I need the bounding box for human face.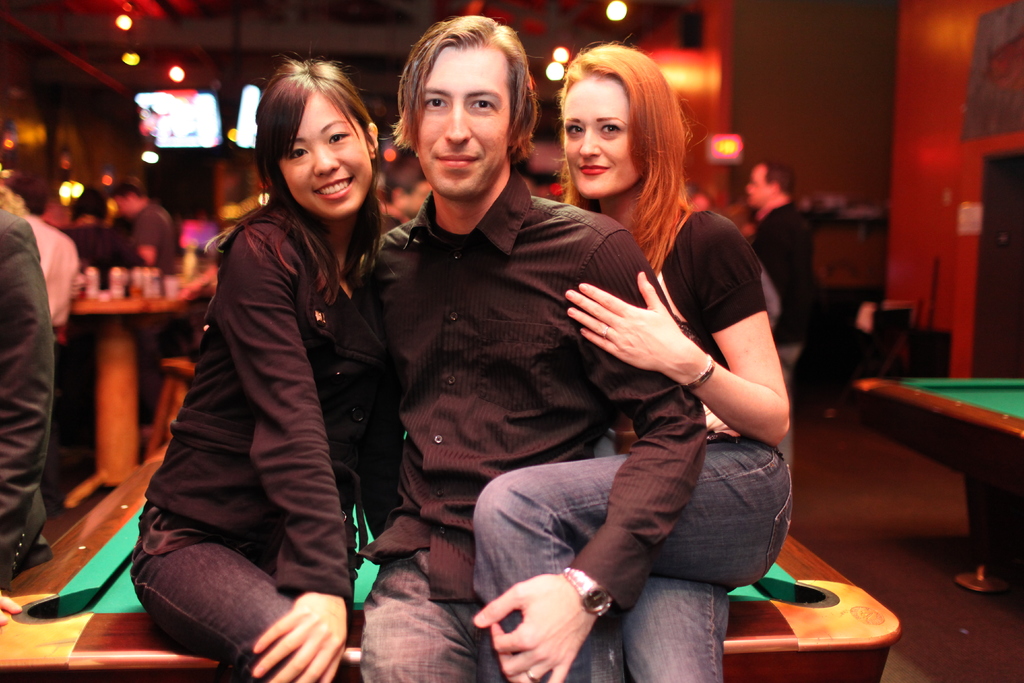
Here it is: detection(564, 74, 637, 194).
